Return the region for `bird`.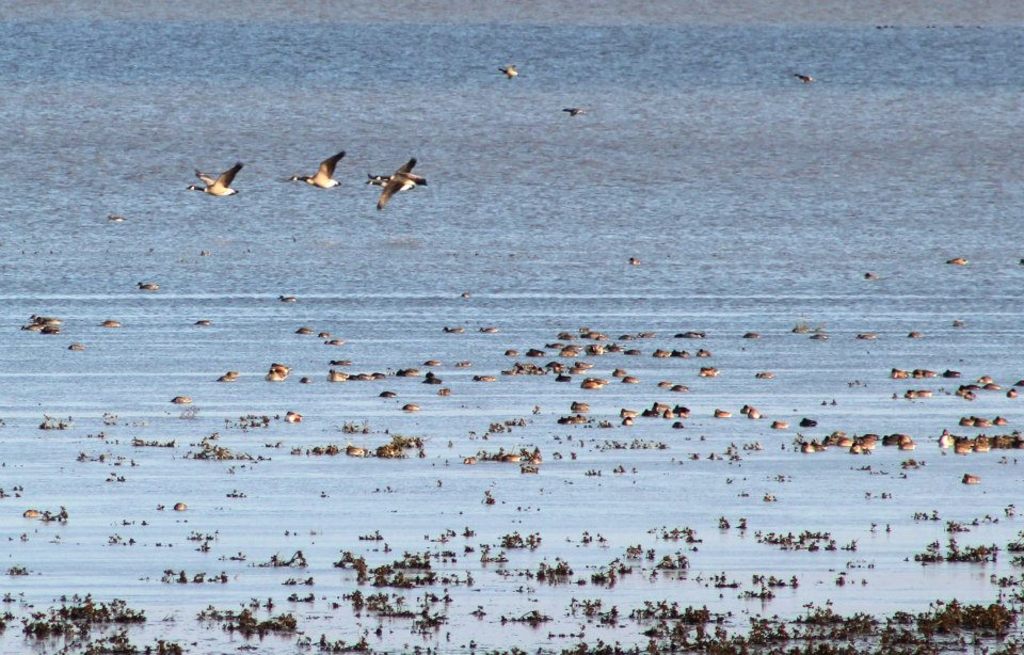
Rect(20, 316, 59, 336).
